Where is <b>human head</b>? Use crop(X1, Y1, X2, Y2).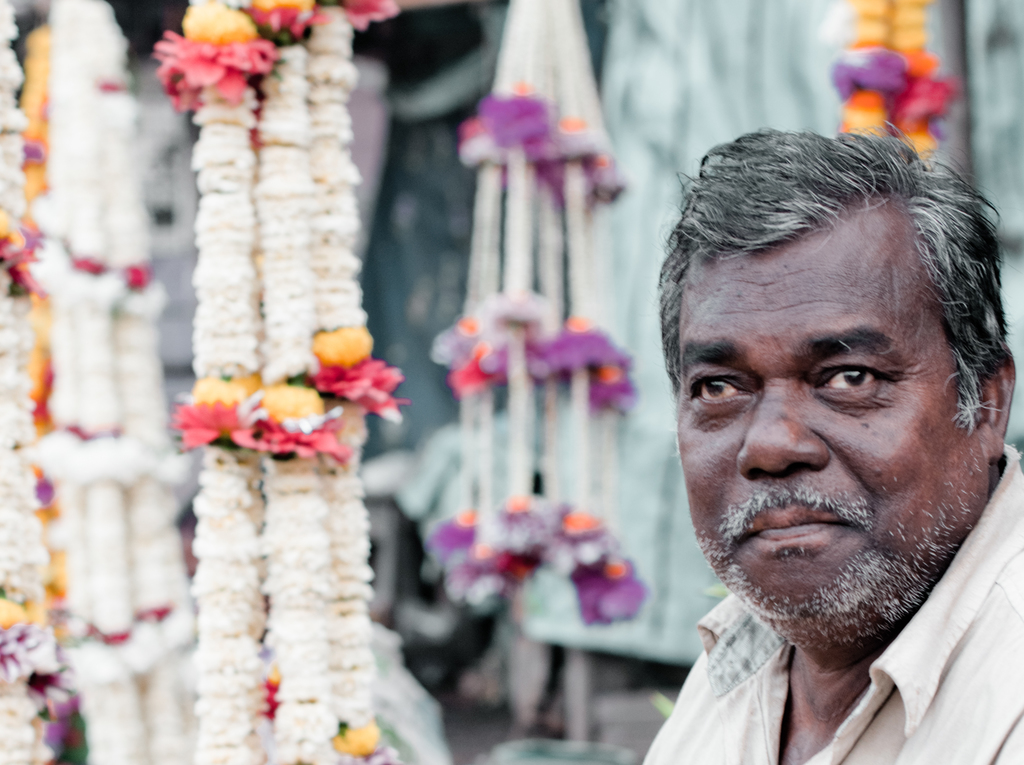
crop(657, 127, 1009, 654).
